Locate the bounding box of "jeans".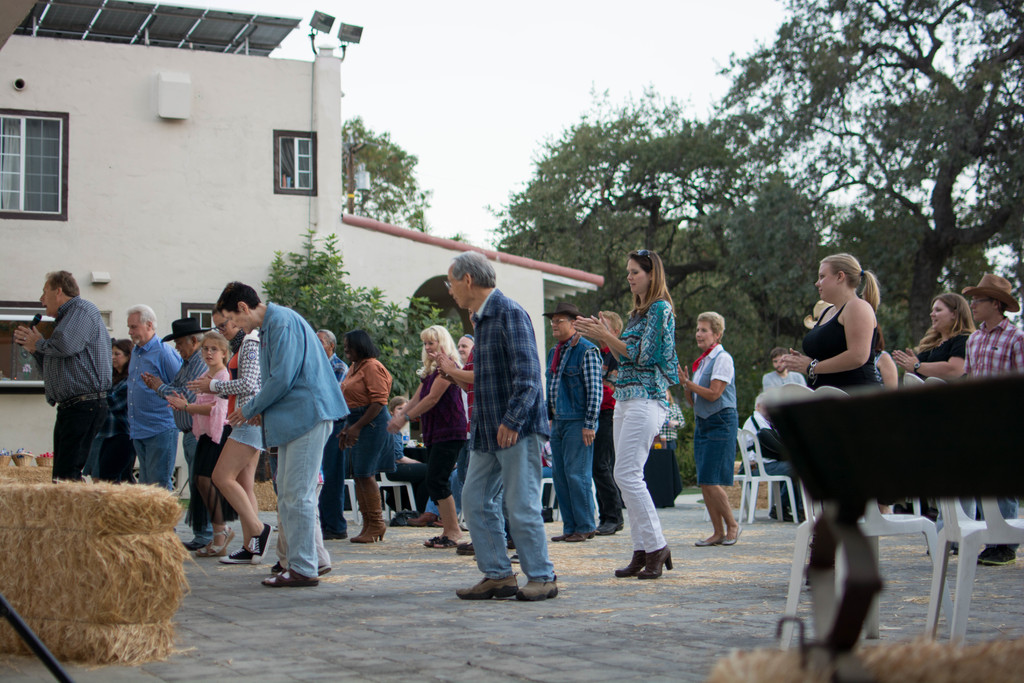
Bounding box: bbox(612, 400, 669, 547).
